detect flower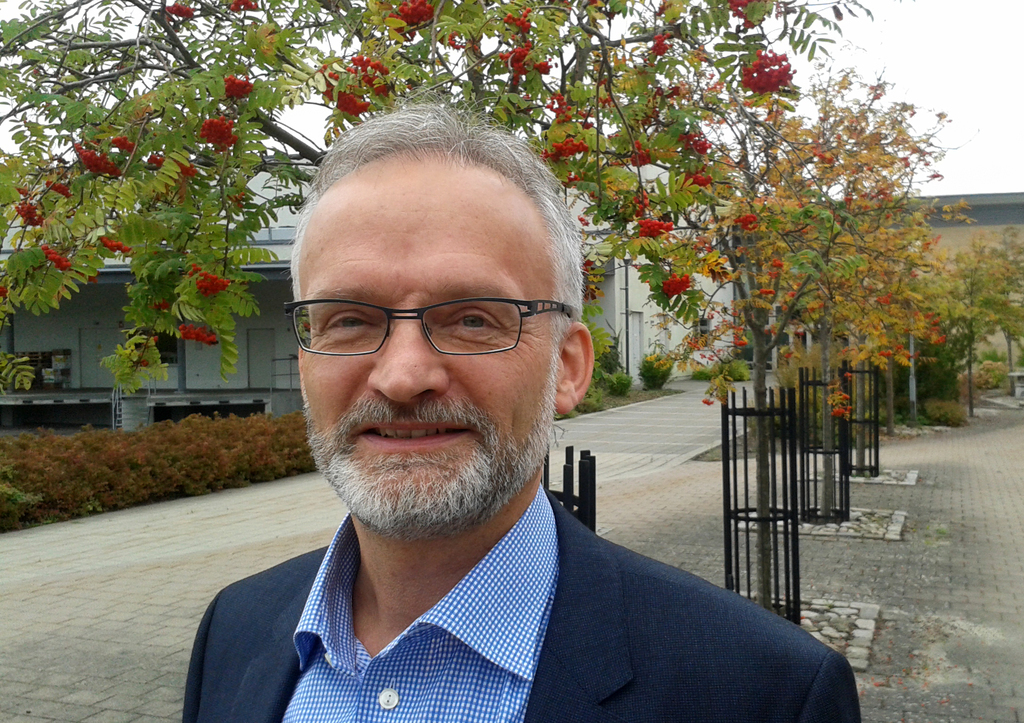
72 138 108 180
